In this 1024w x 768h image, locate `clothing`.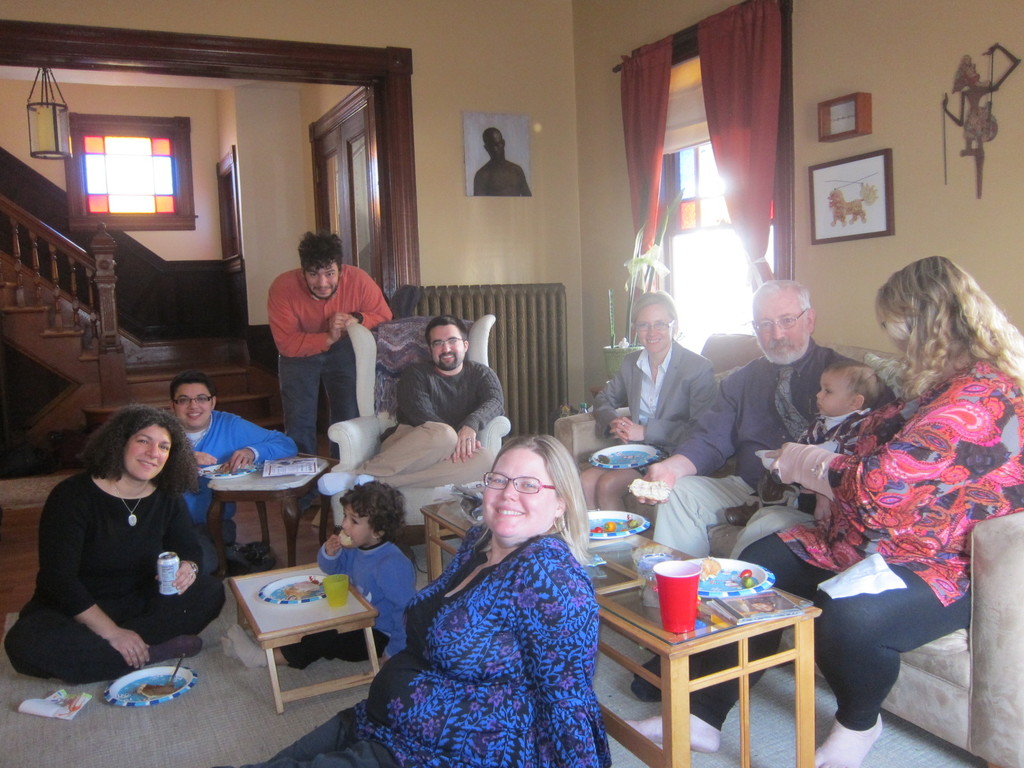
Bounding box: detection(211, 522, 620, 767).
